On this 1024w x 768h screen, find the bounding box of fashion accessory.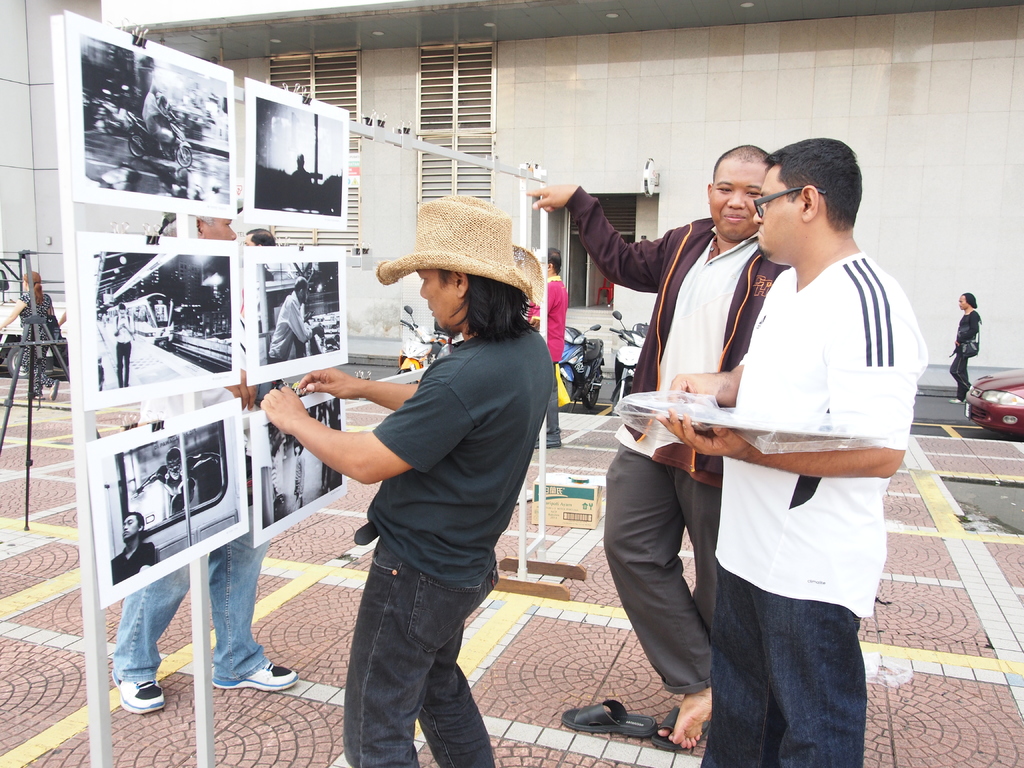
Bounding box: l=373, t=191, r=549, b=305.
